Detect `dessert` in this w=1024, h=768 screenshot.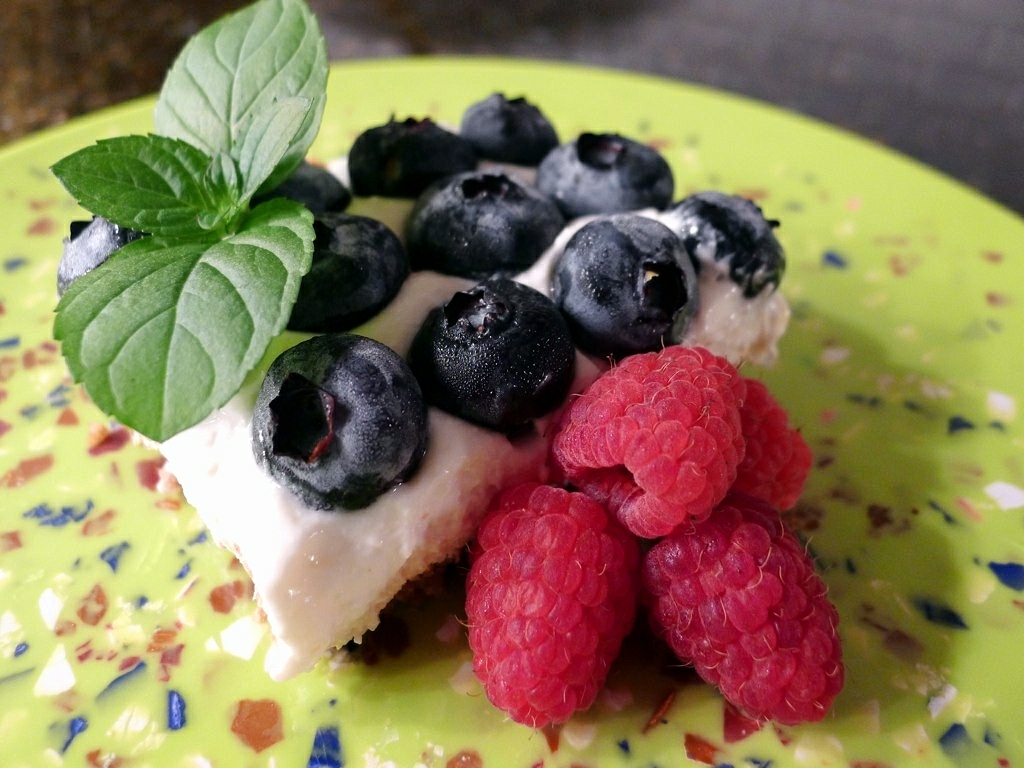
Detection: 46:0:846:717.
